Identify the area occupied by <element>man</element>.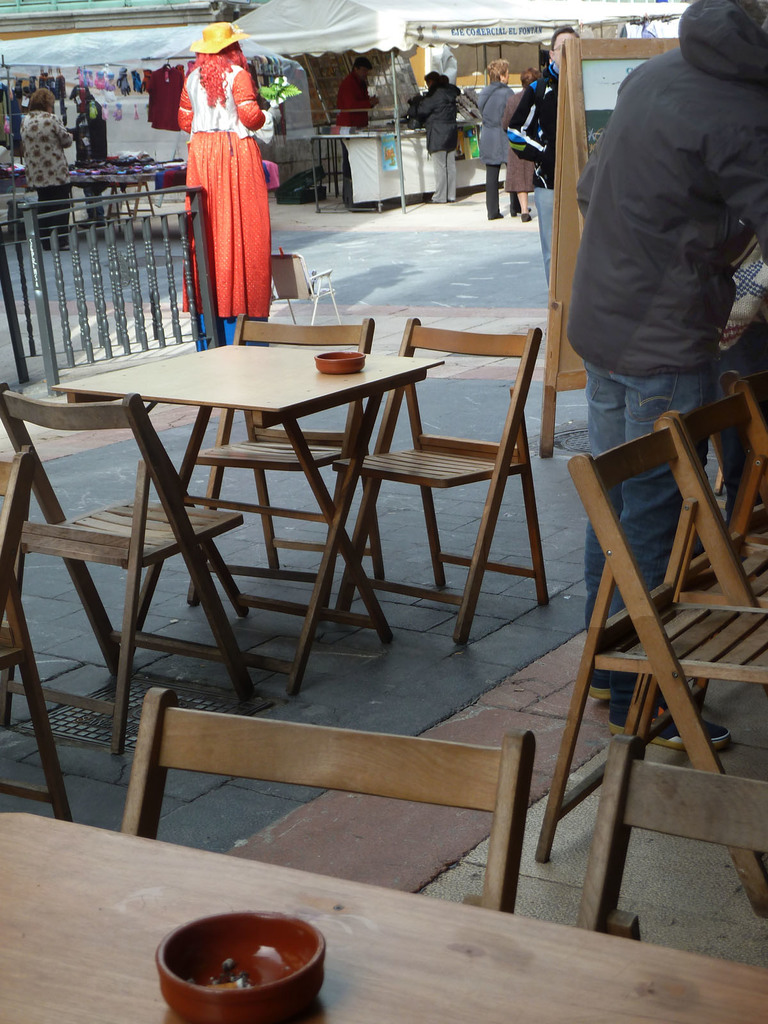
Area: box=[500, 40, 564, 287].
